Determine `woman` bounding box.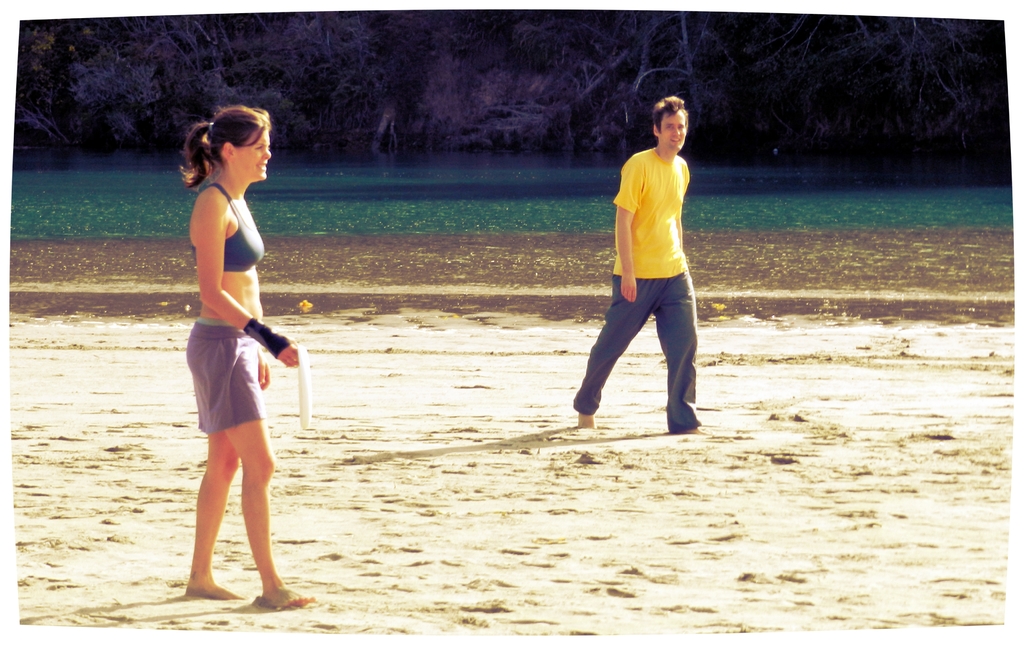
Determined: 166:94:298:591.
